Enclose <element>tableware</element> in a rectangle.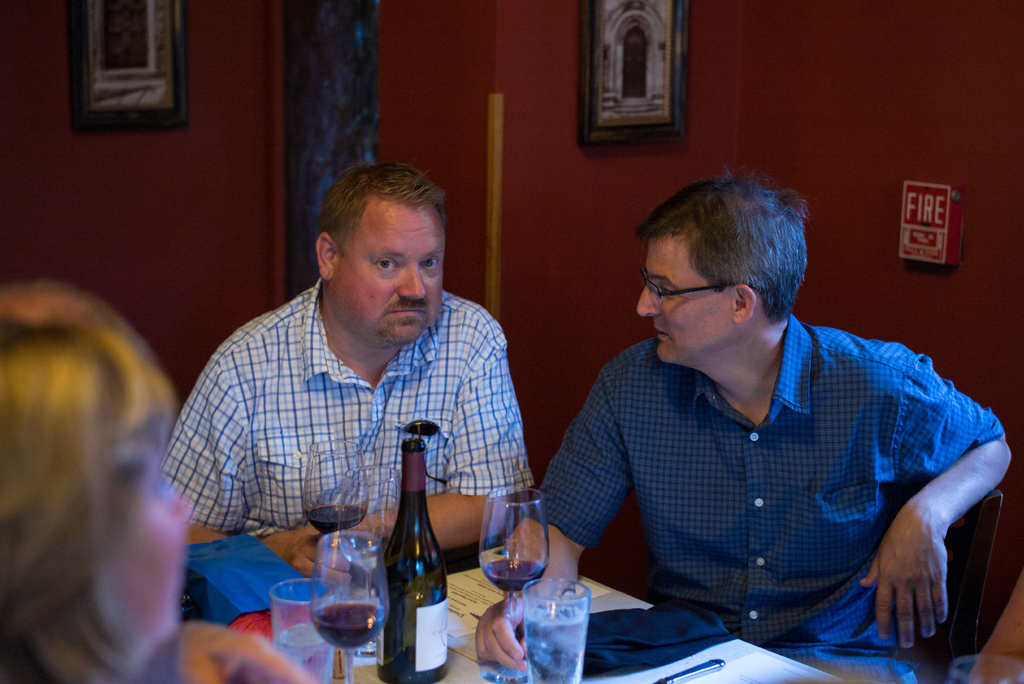
<region>339, 471, 401, 660</region>.
